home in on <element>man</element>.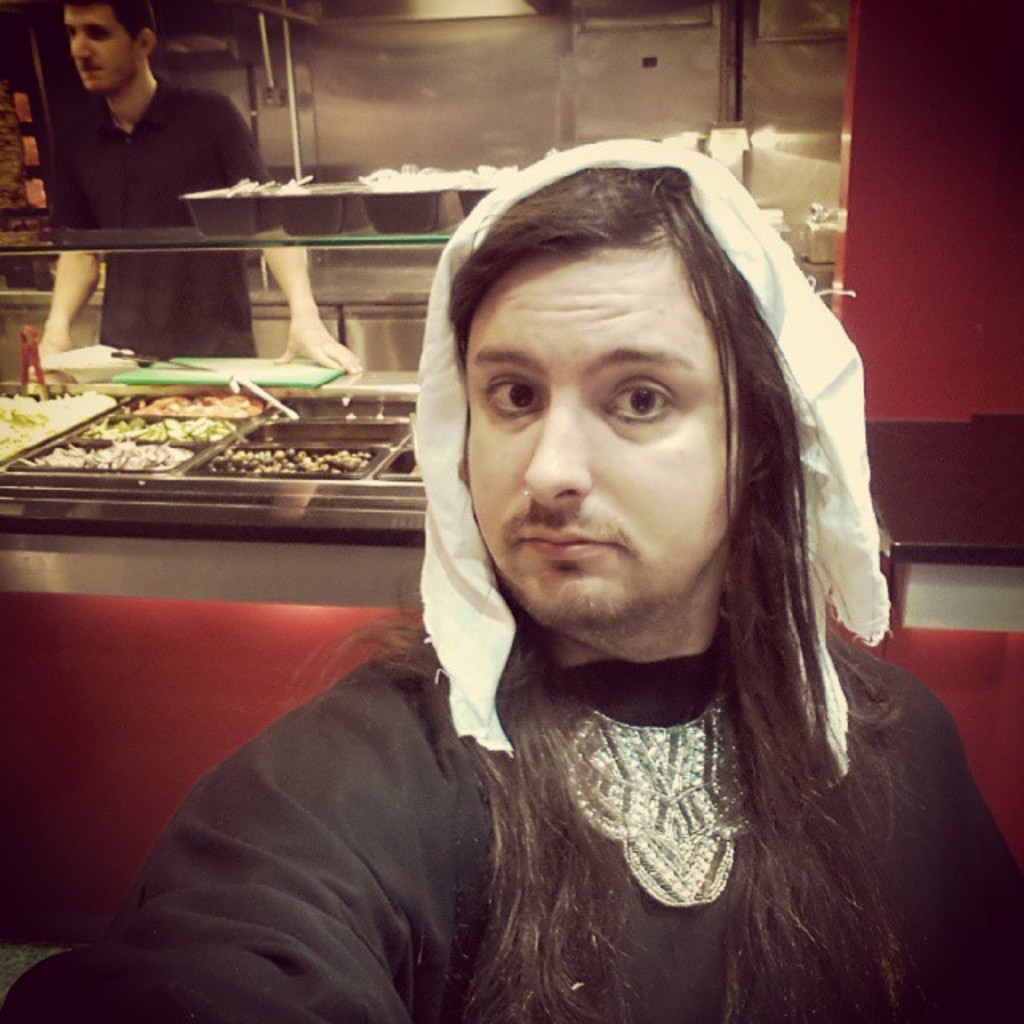
Homed in at x1=157, y1=131, x2=1000, y2=989.
